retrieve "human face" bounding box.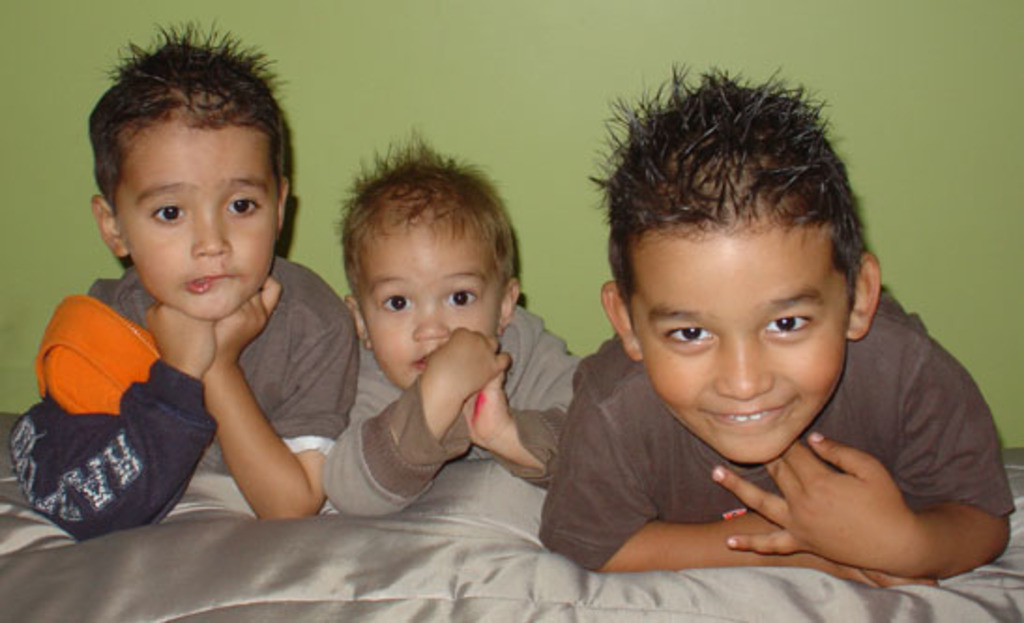
Bounding box: detection(114, 127, 283, 322).
